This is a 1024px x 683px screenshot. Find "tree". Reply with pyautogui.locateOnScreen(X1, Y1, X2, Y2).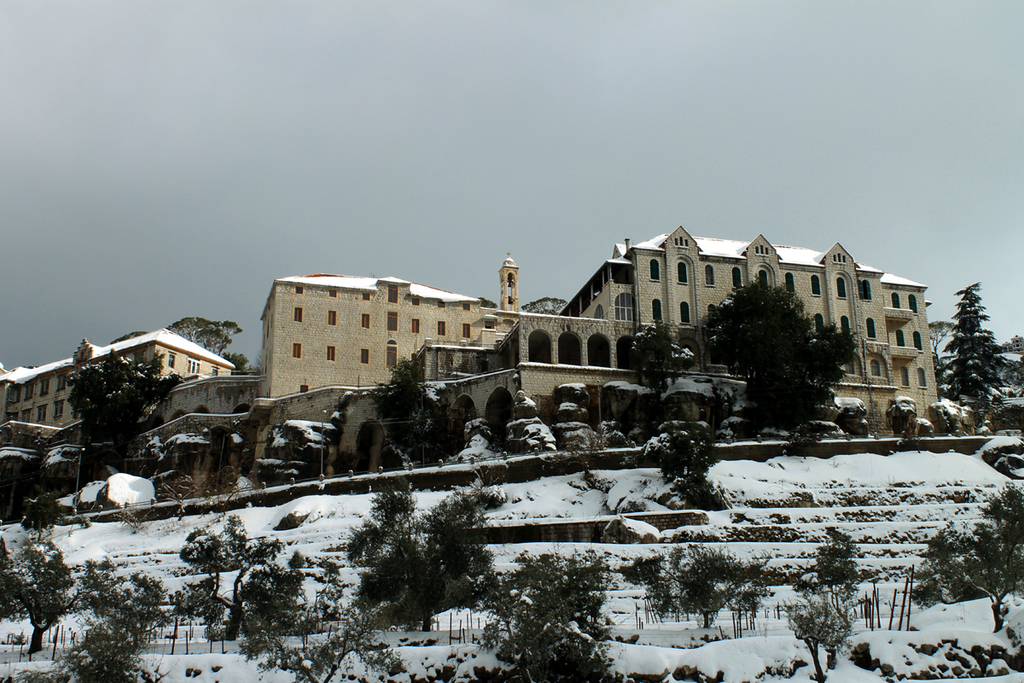
pyautogui.locateOnScreen(59, 345, 186, 482).
